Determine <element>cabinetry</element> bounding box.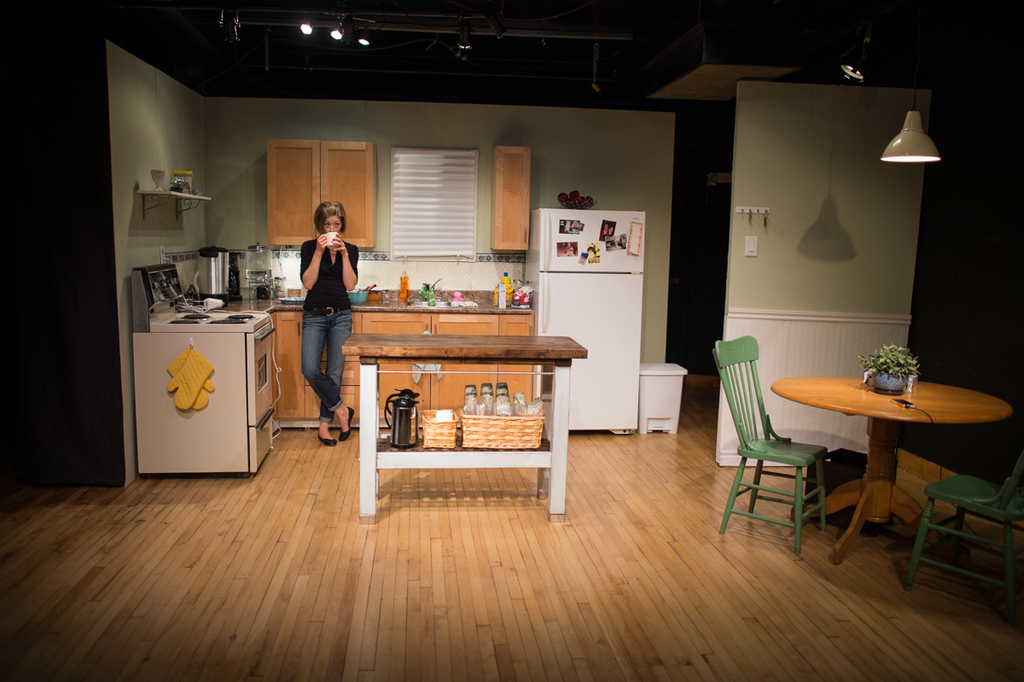
Determined: box(496, 317, 535, 408).
